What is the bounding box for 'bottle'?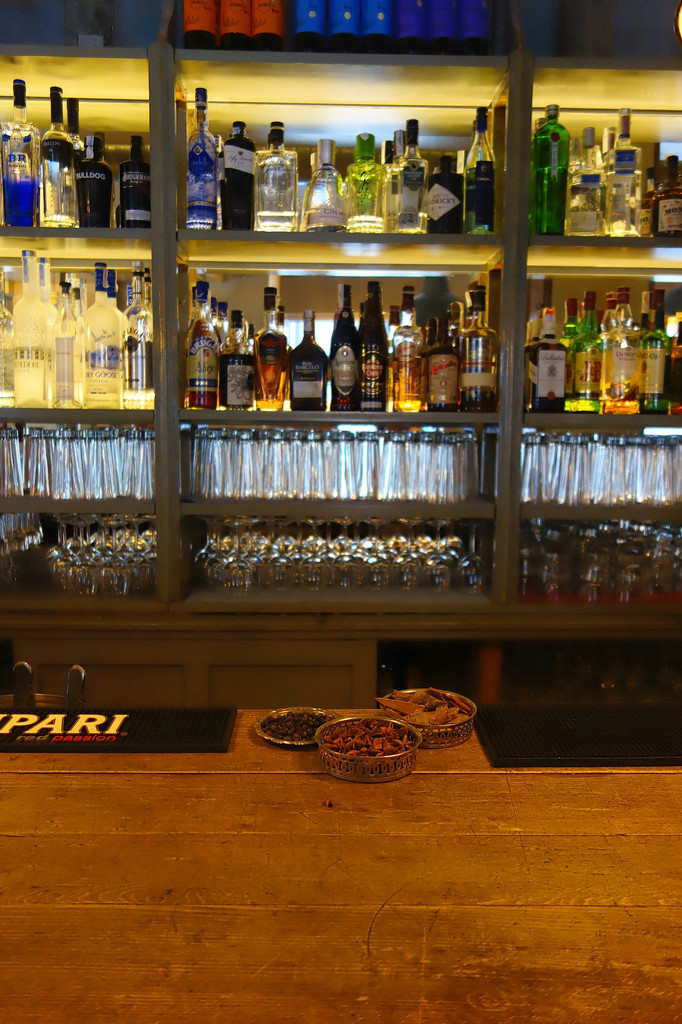
x1=183, y1=0, x2=213, y2=49.
